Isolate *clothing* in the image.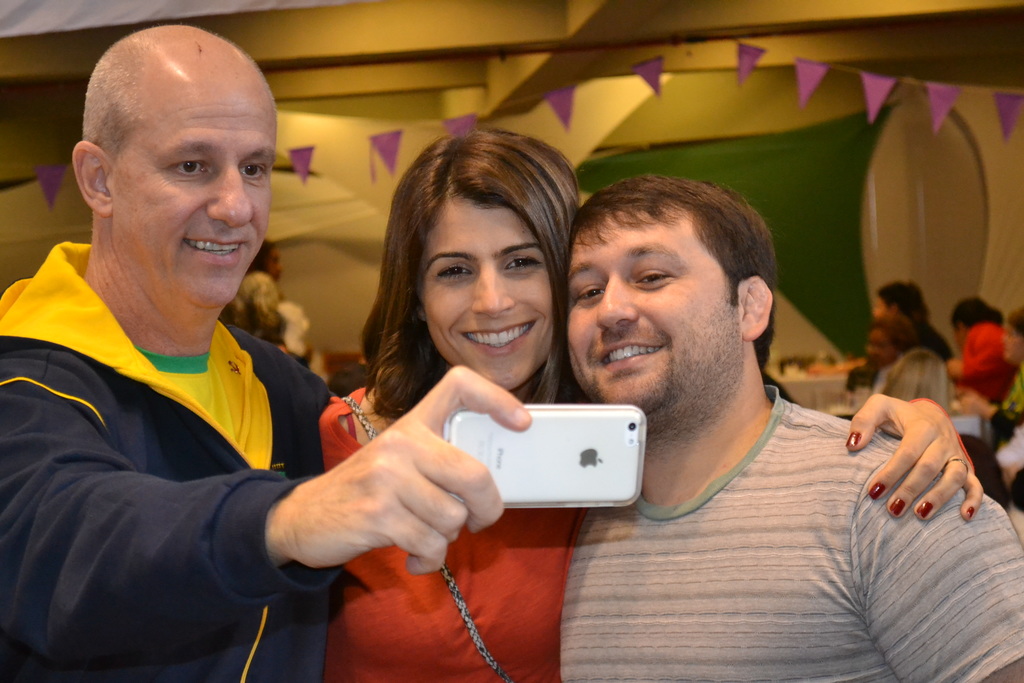
Isolated region: <region>0, 201, 358, 682</region>.
